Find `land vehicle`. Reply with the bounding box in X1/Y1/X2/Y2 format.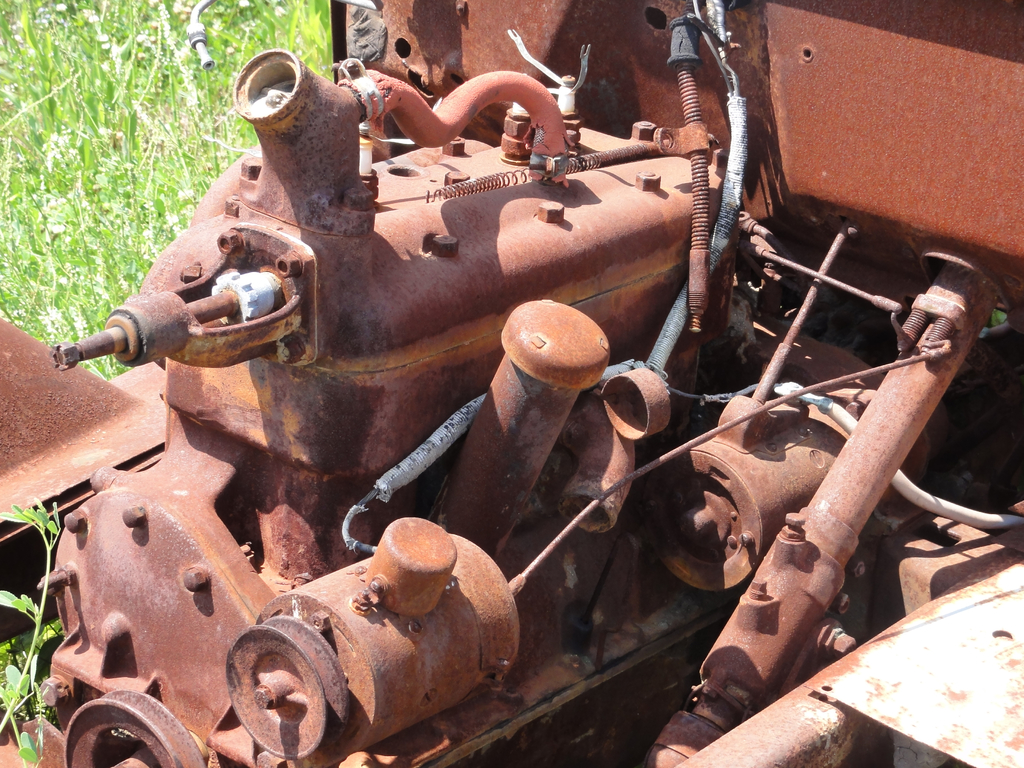
0/0/1023/767.
